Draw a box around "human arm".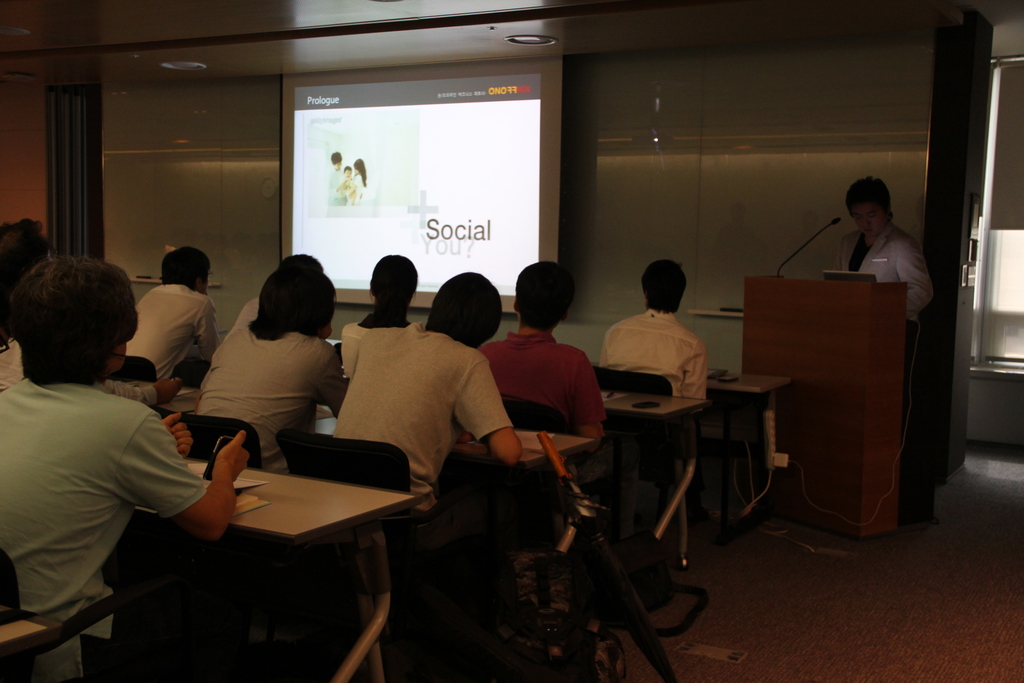
BBox(570, 404, 596, 447).
